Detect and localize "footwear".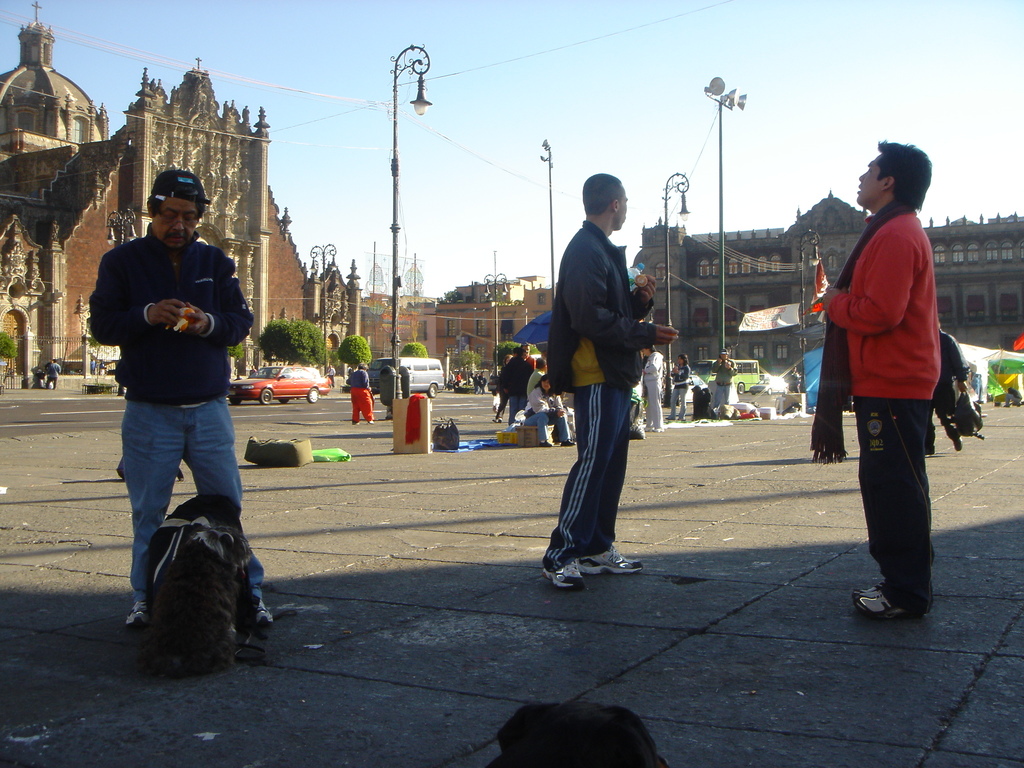
Localized at detection(253, 600, 274, 630).
